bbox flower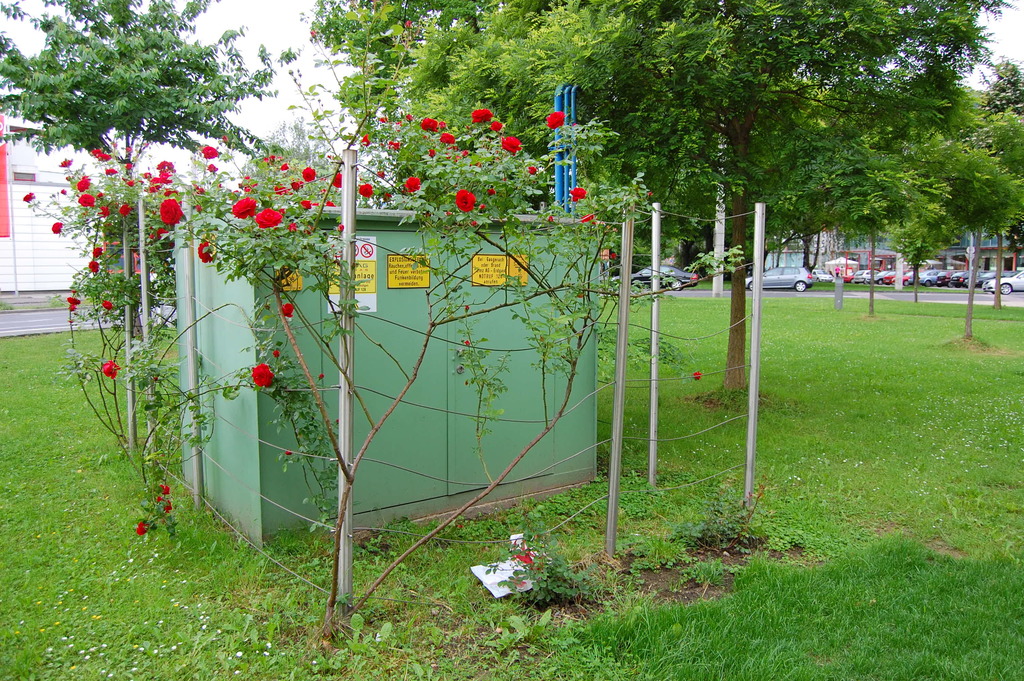
x1=445, y1=131, x2=454, y2=145
